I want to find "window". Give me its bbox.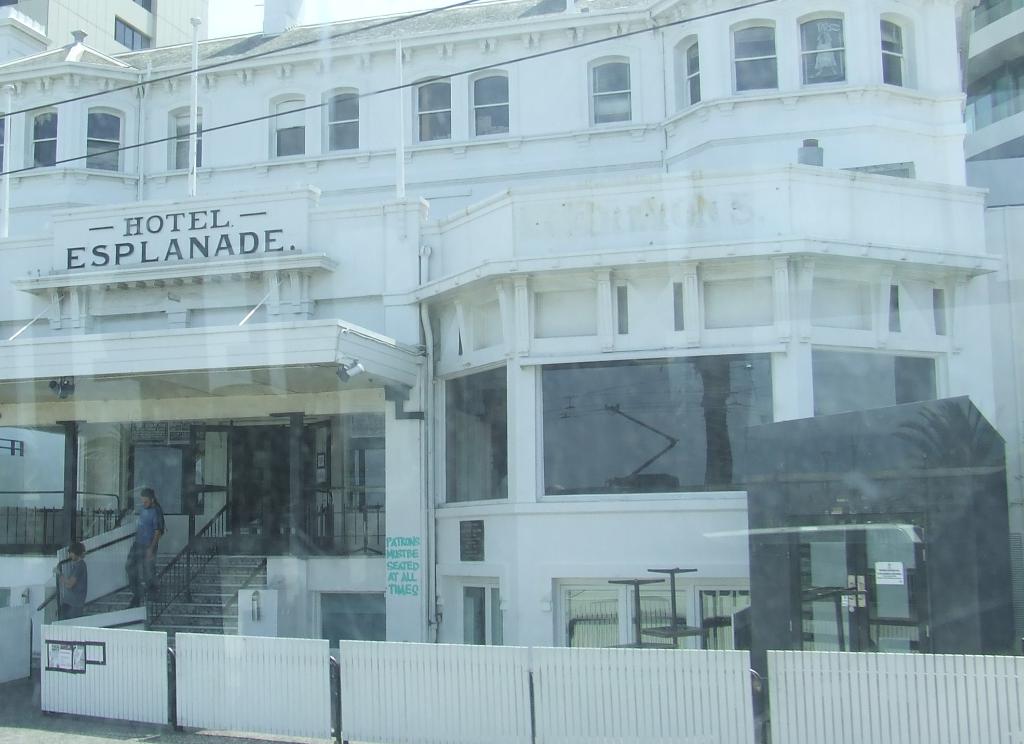
28 105 57 171.
